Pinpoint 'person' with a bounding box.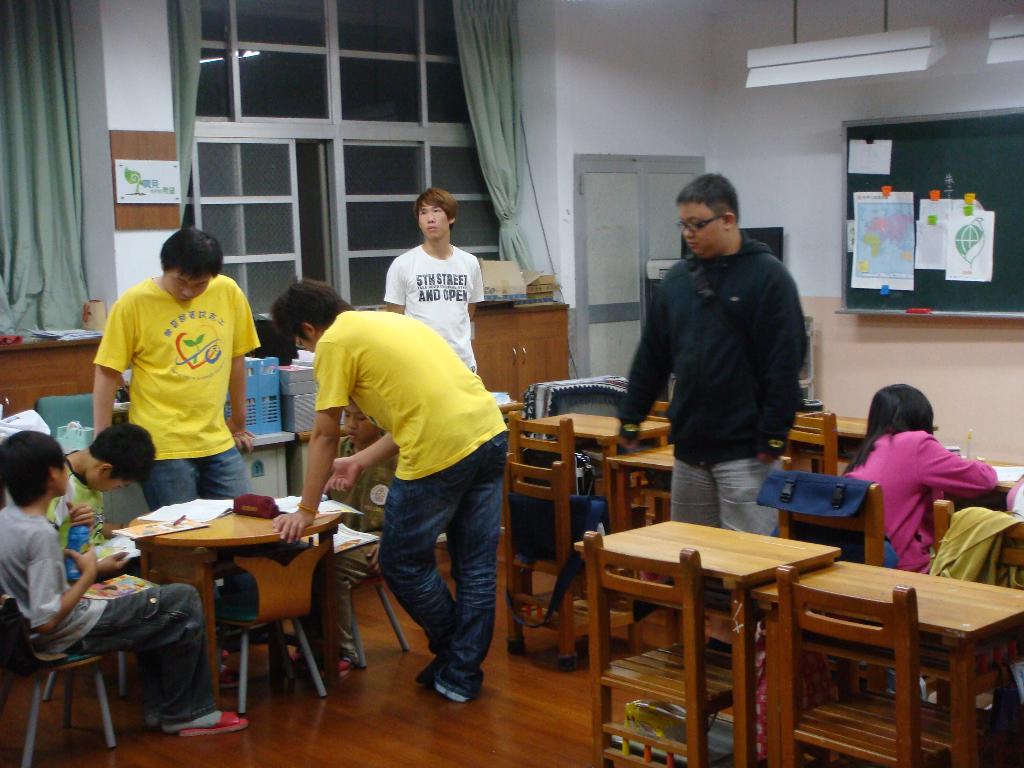
x1=0 y1=428 x2=246 y2=738.
